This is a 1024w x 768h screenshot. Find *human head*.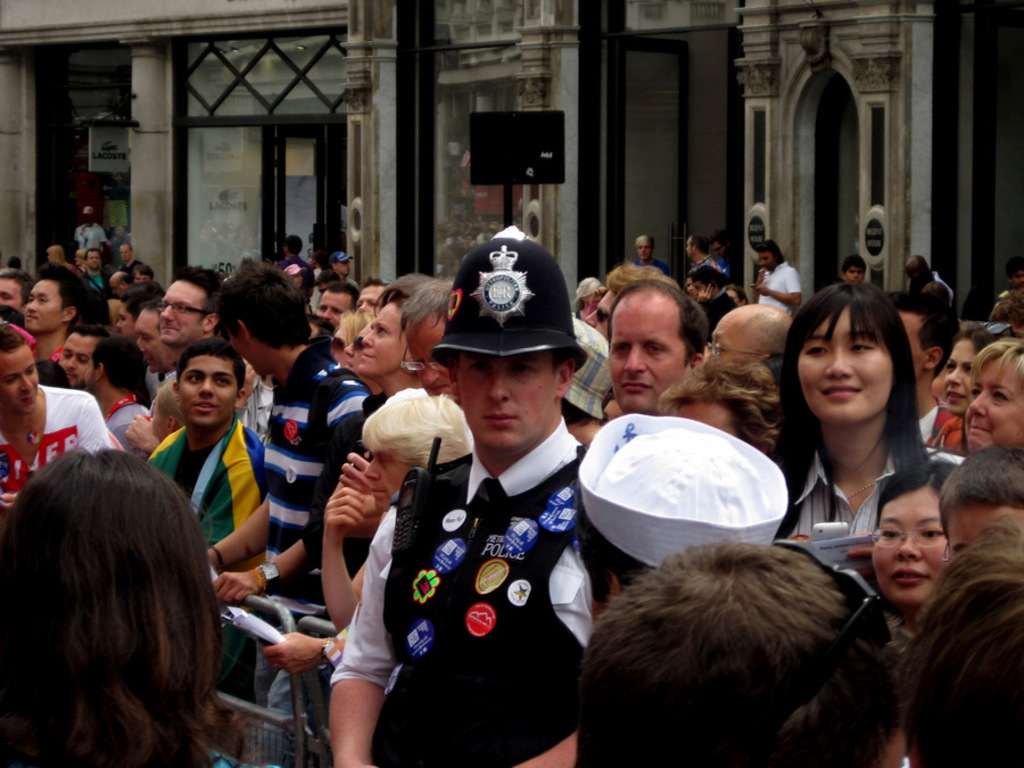
Bounding box: box(868, 454, 960, 610).
